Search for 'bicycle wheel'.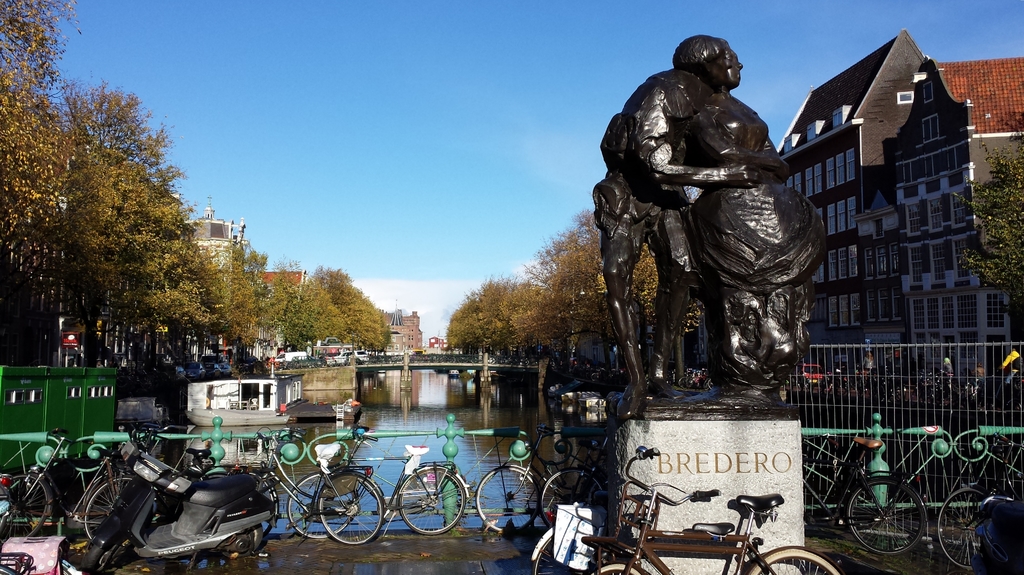
Found at (859, 482, 932, 555).
